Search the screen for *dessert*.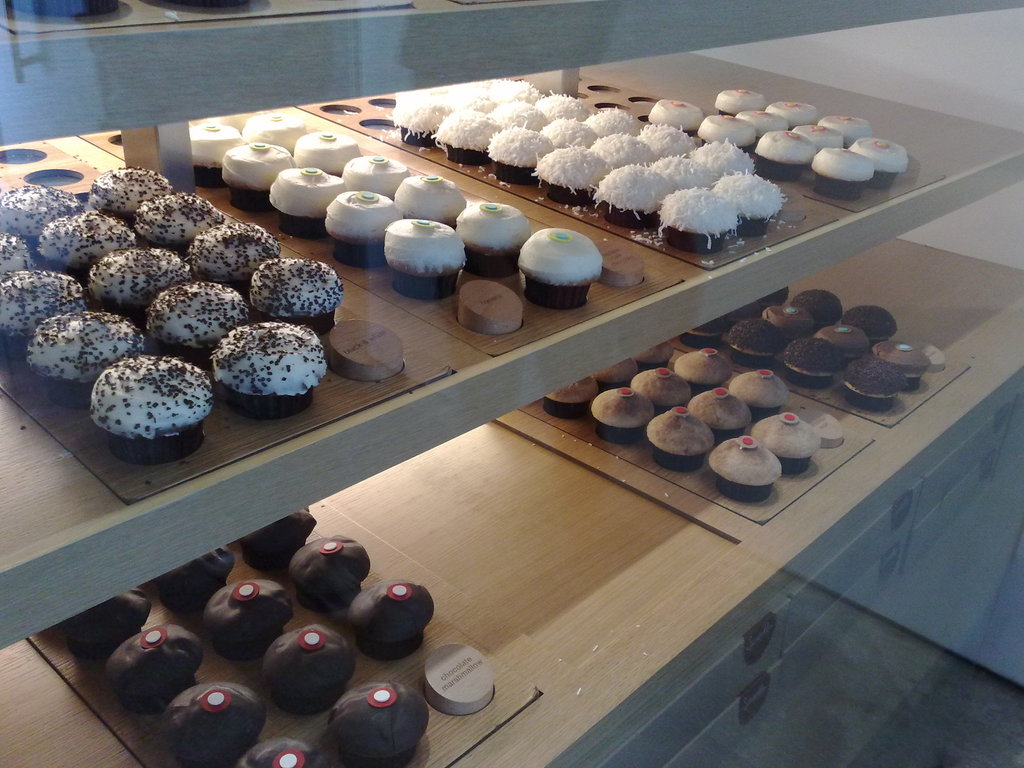
Found at (x1=134, y1=186, x2=220, y2=246).
